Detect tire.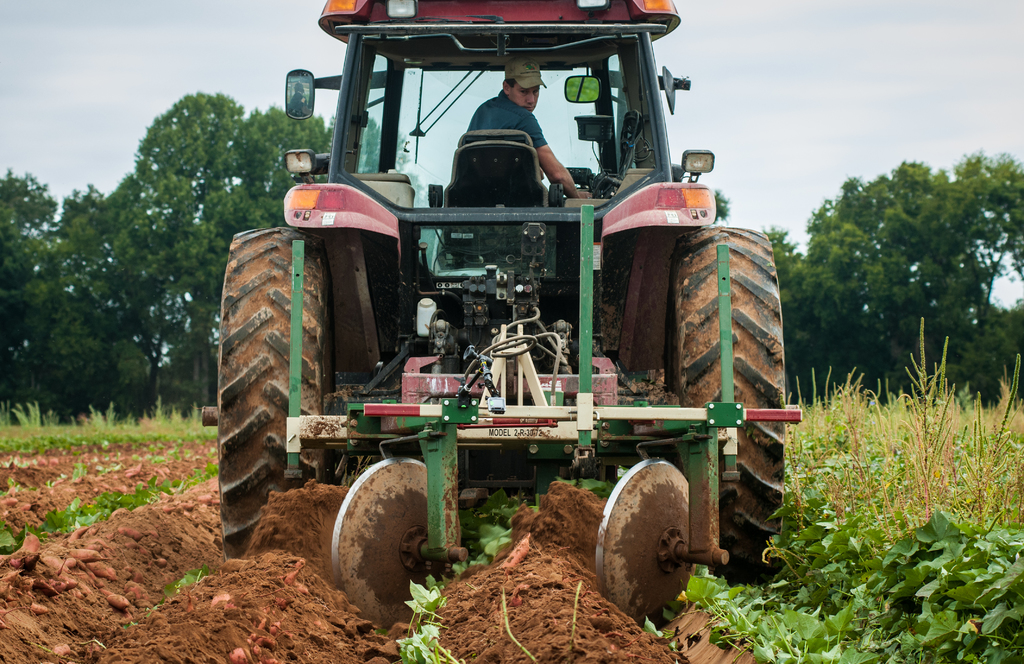
Detected at rect(675, 232, 789, 580).
